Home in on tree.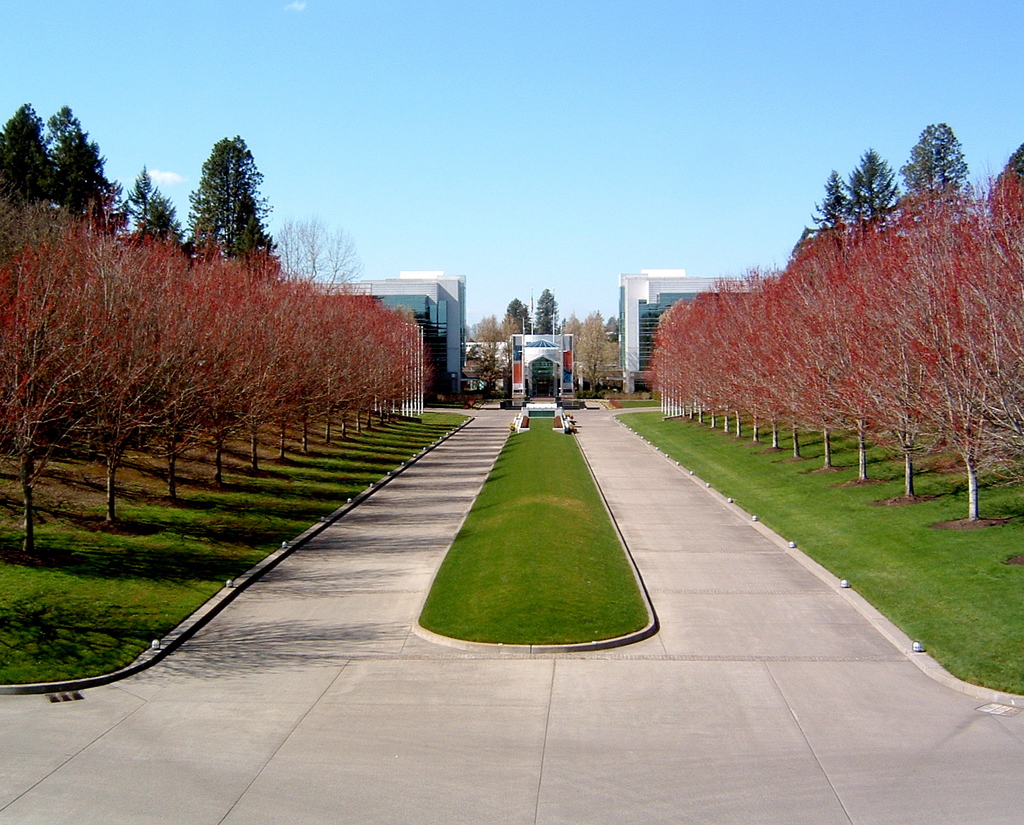
Homed in at BBox(789, 167, 844, 249).
